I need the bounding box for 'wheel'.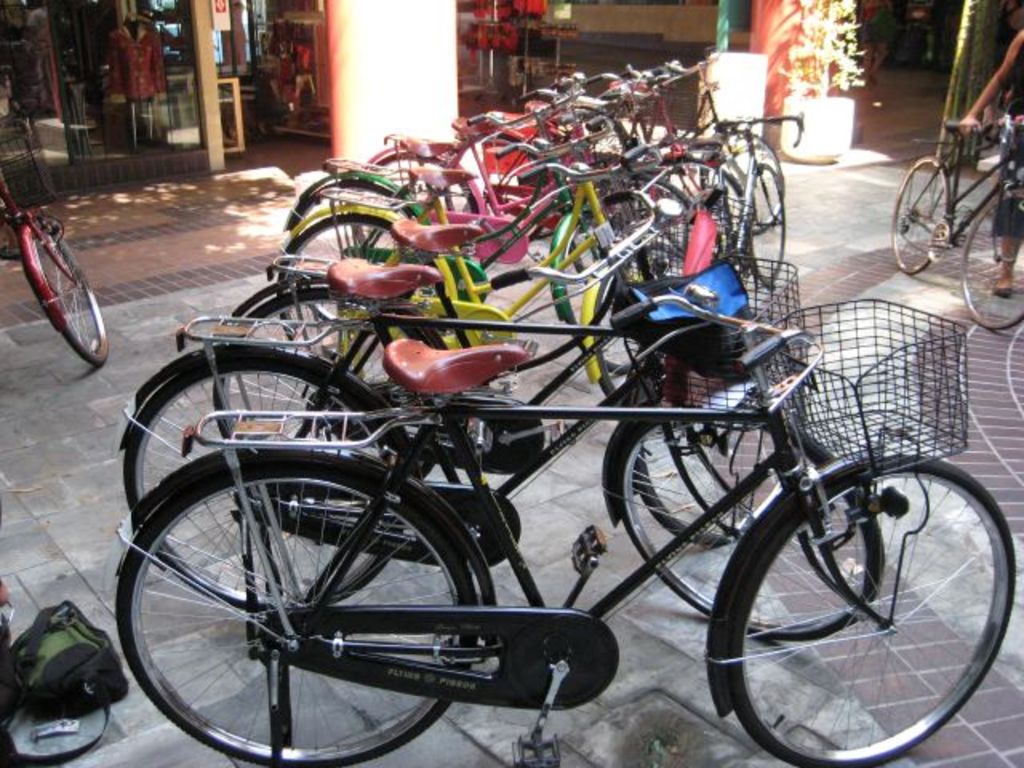
Here it is: <box>110,434,475,766</box>.
